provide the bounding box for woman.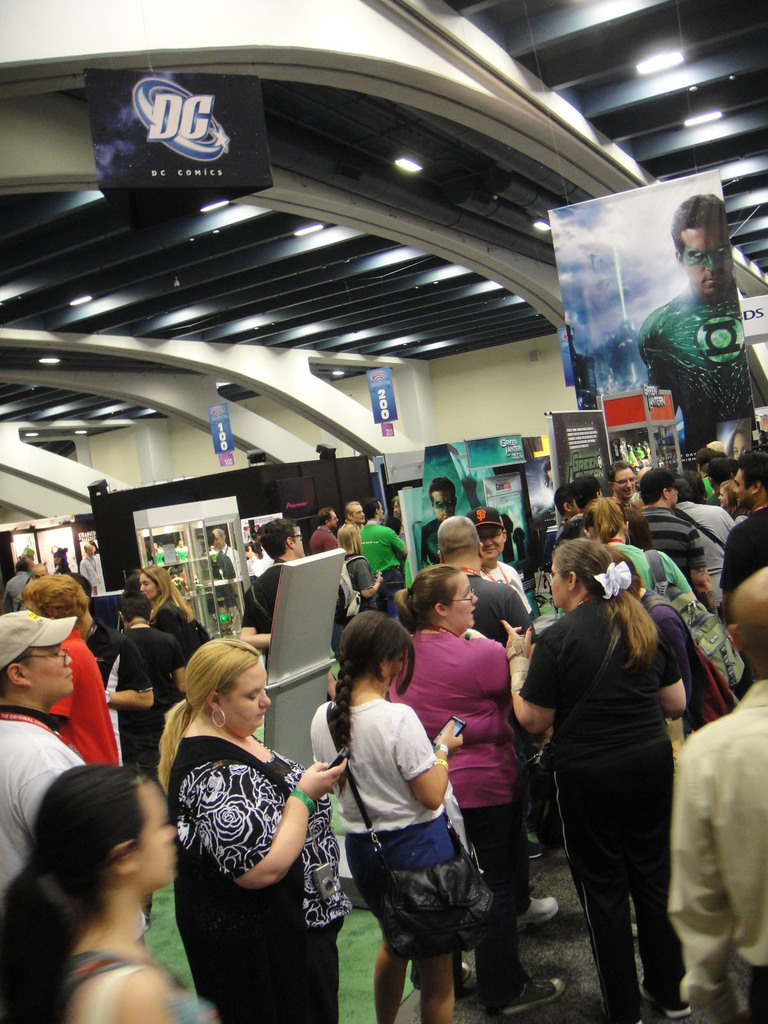
bbox=[312, 612, 480, 1023].
